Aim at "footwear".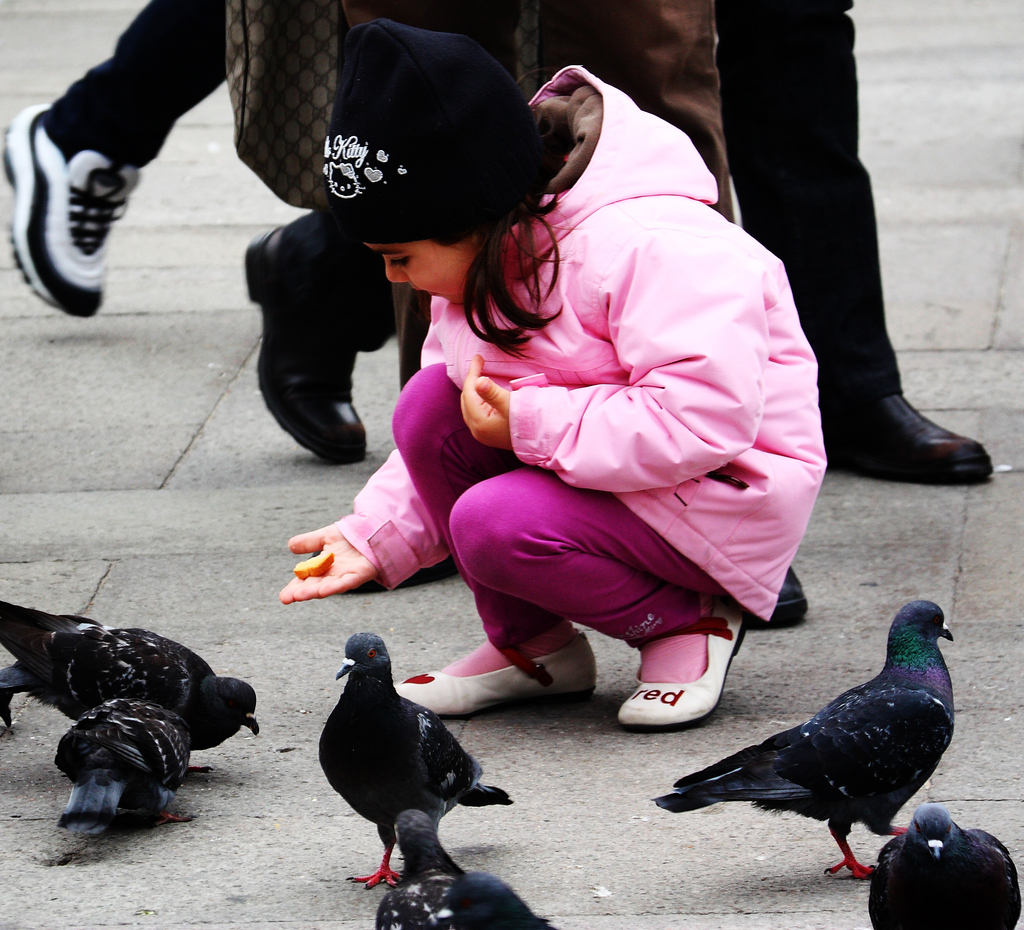
Aimed at <box>755,570,813,628</box>.
